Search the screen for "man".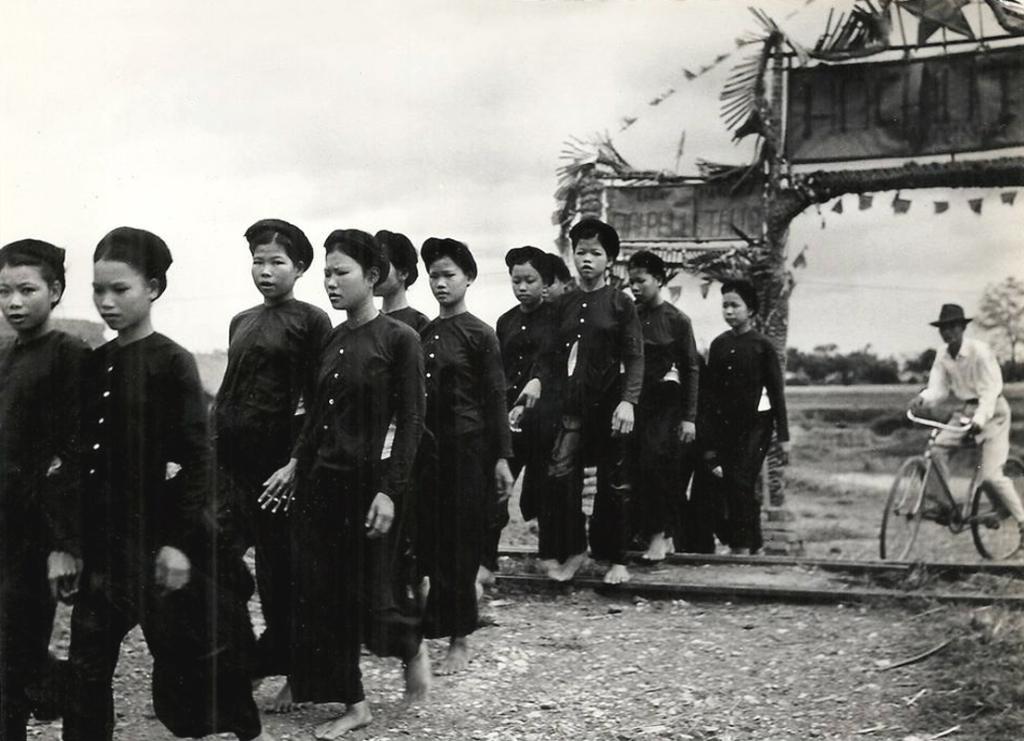
Found at region(896, 294, 1006, 570).
